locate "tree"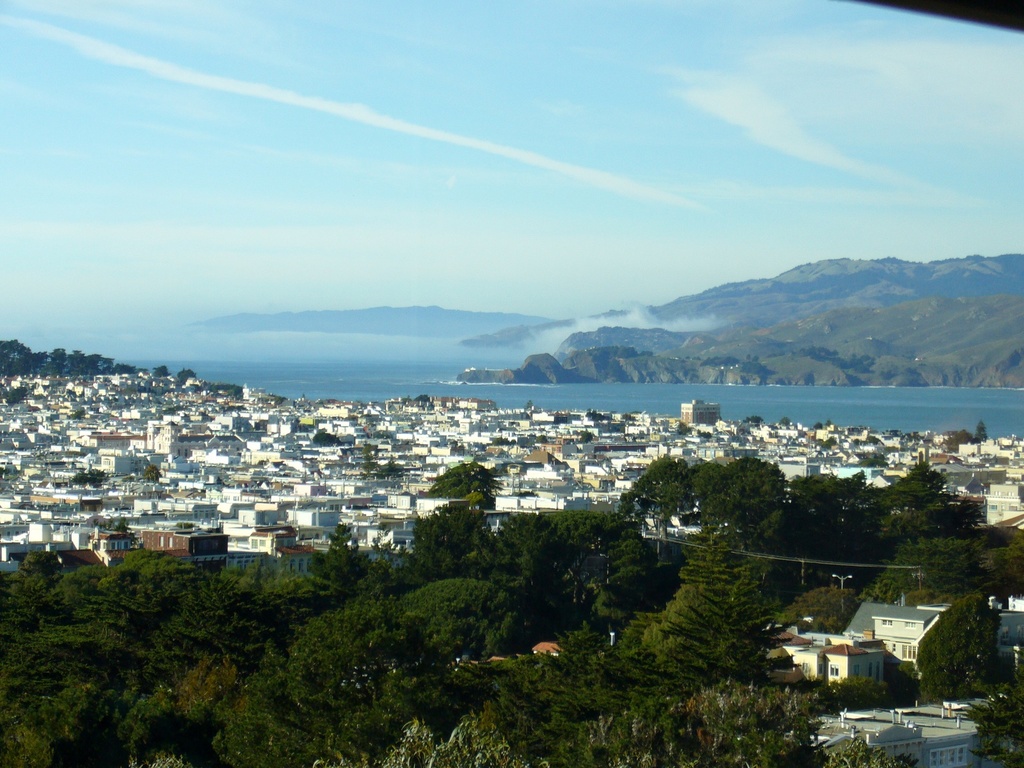
[left=176, top=365, right=200, bottom=384]
